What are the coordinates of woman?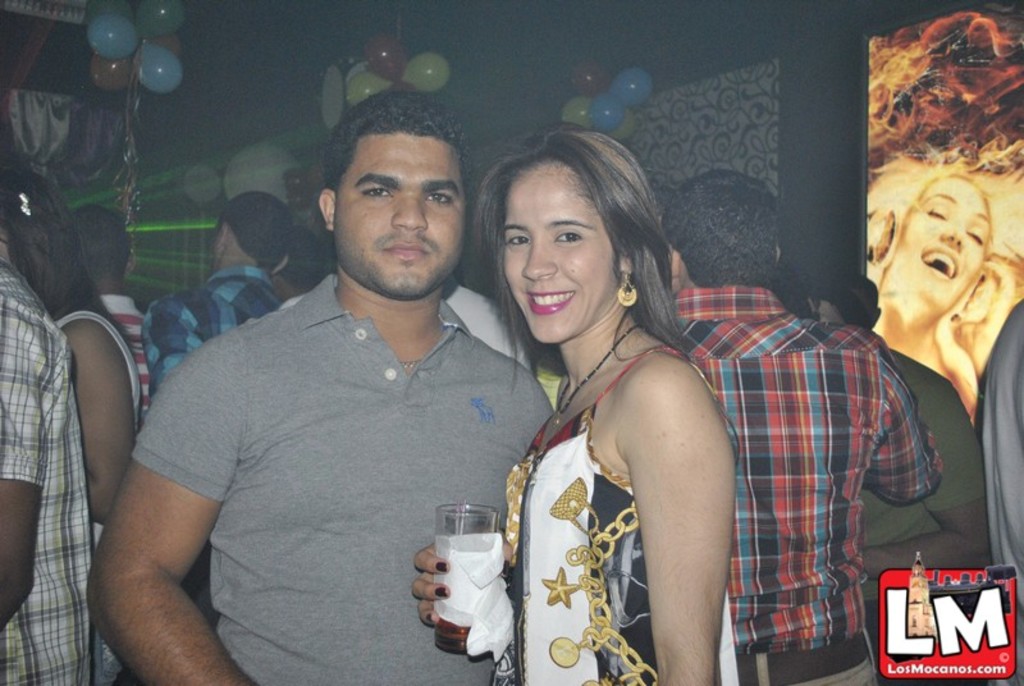
<box>476,115,758,685</box>.
